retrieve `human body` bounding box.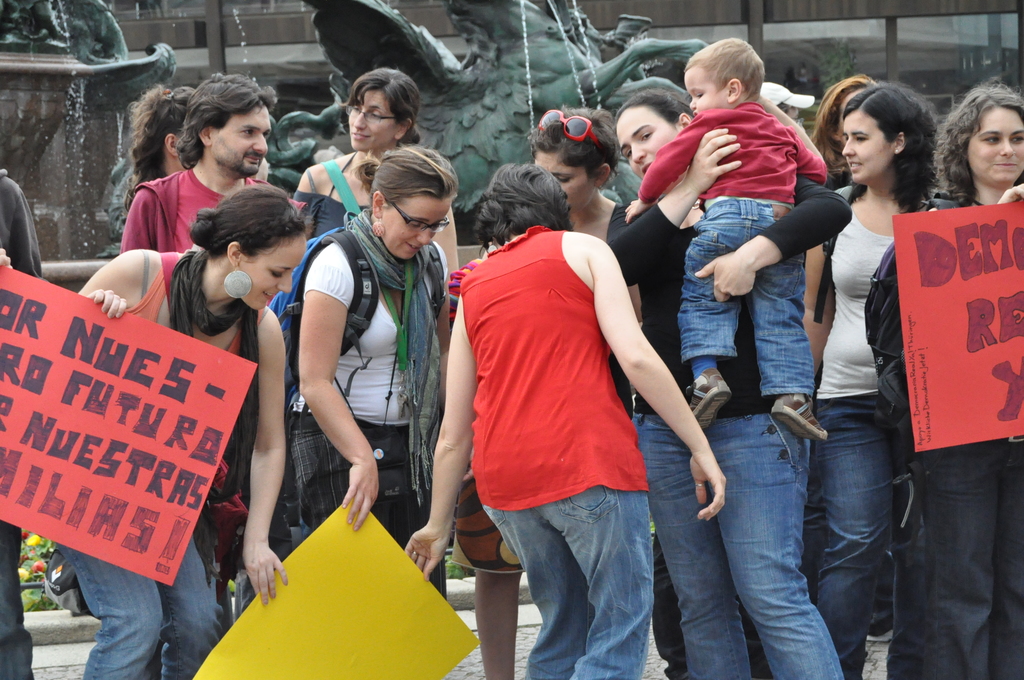
Bounding box: 867 89 1023 679.
